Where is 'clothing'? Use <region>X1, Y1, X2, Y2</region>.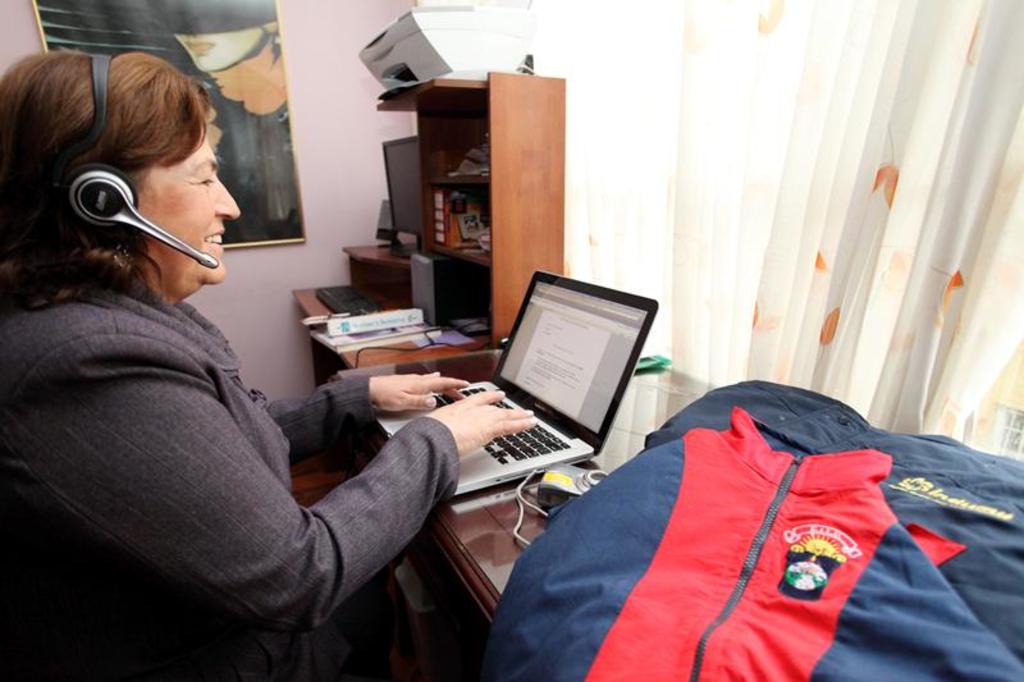
<region>24, 168, 447, 673</region>.
